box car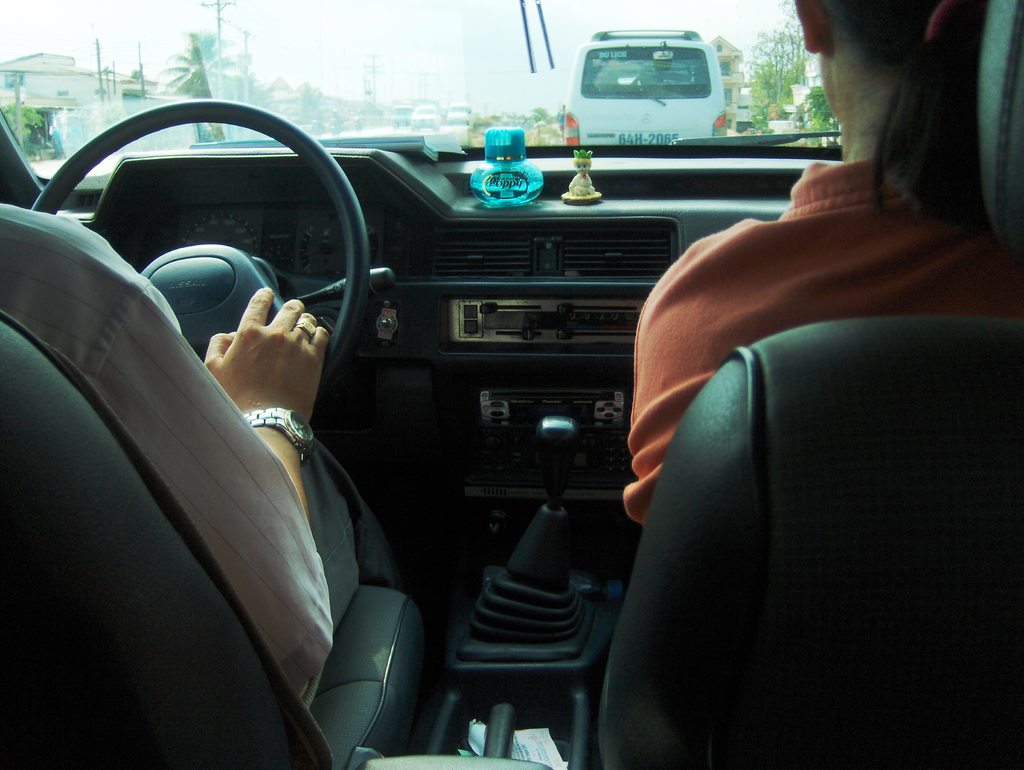
[408,99,442,131]
